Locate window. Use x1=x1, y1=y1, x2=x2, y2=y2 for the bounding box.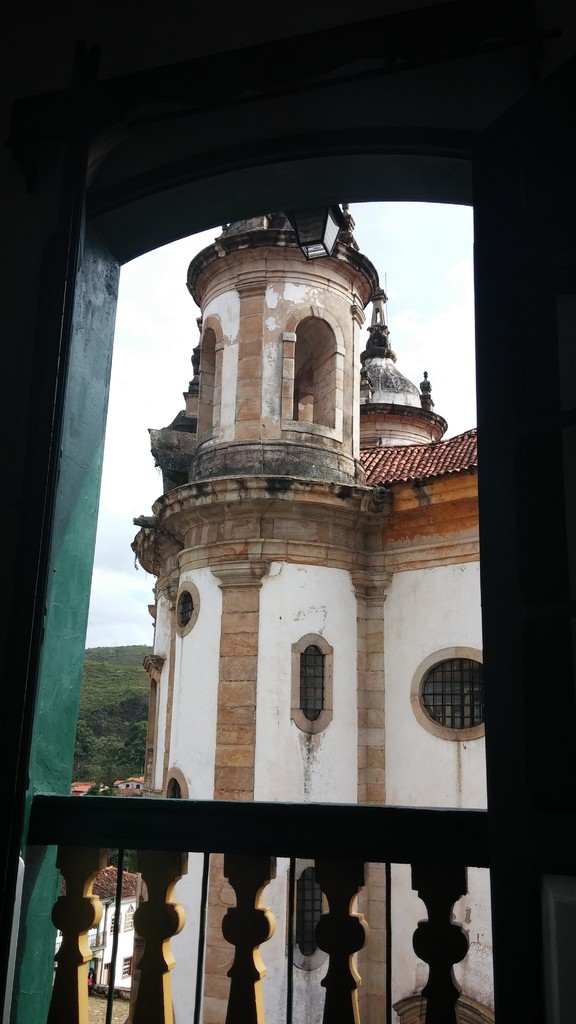
x1=419, y1=659, x2=487, y2=739.
